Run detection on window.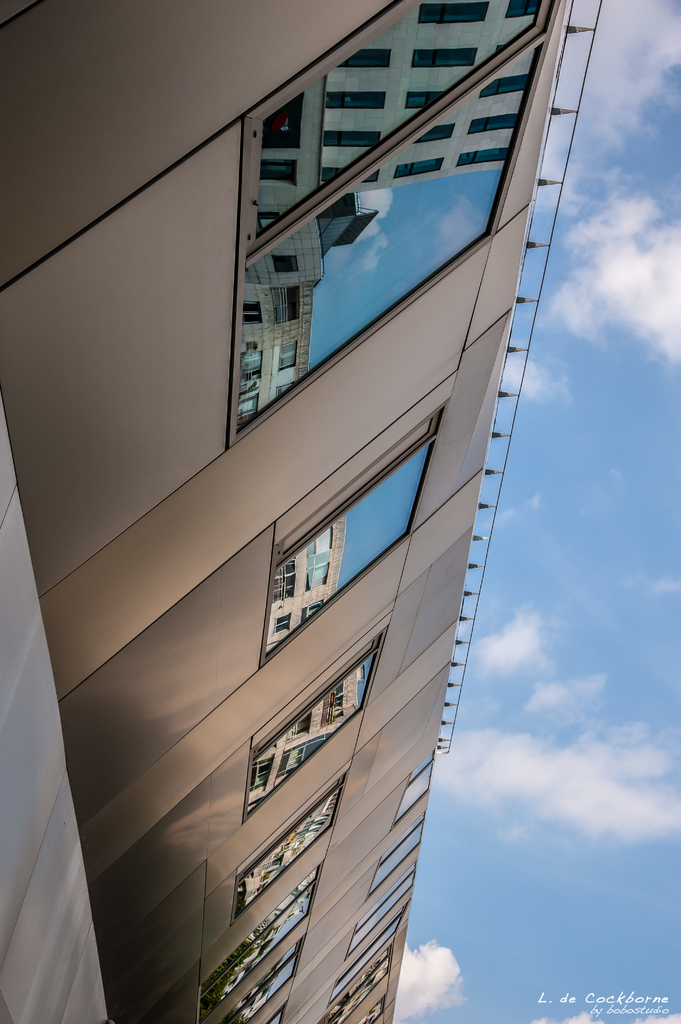
Result: 275:556:298:601.
